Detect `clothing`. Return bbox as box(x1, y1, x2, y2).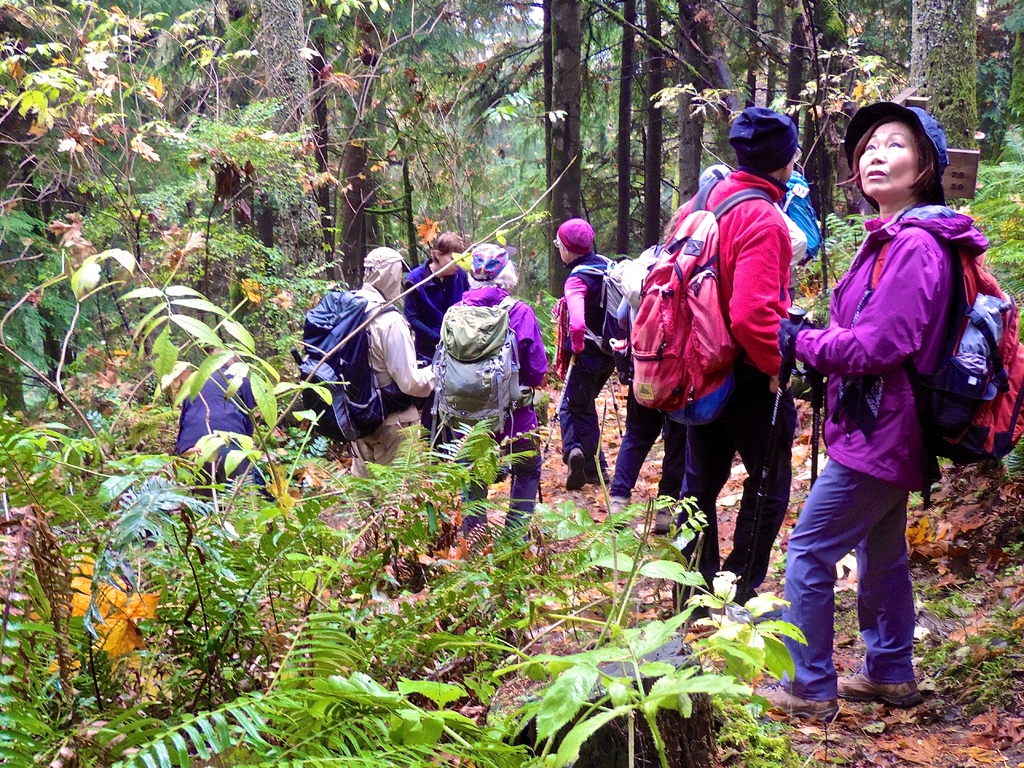
box(405, 259, 468, 442).
